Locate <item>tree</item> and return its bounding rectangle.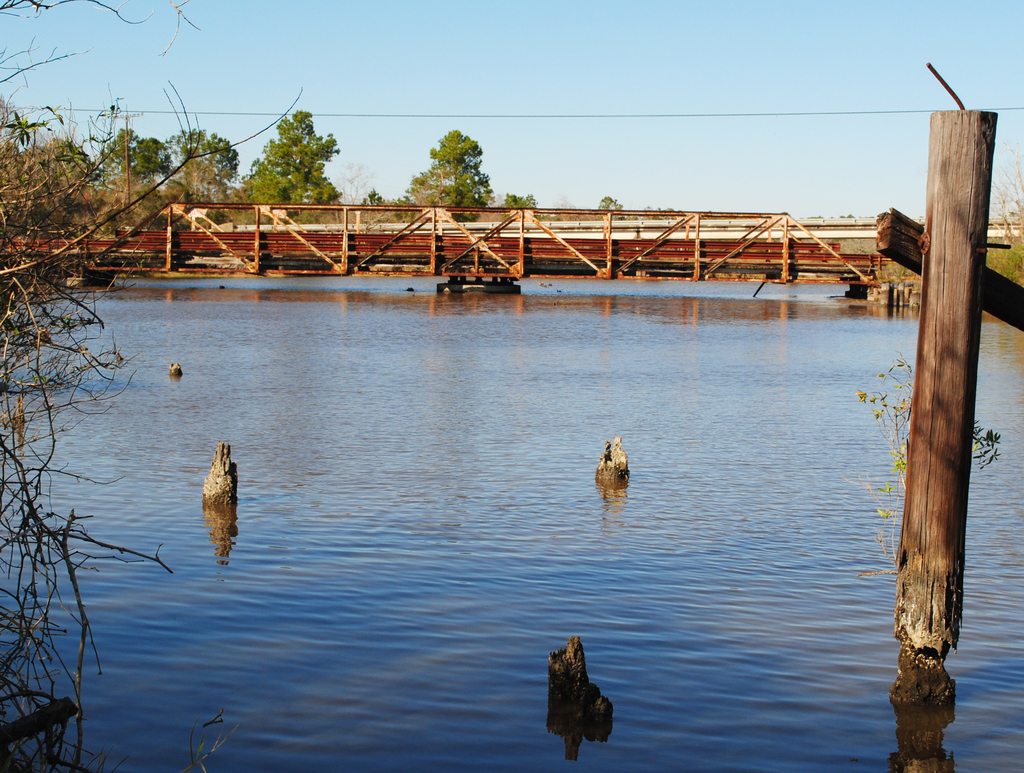
(0,0,307,772).
